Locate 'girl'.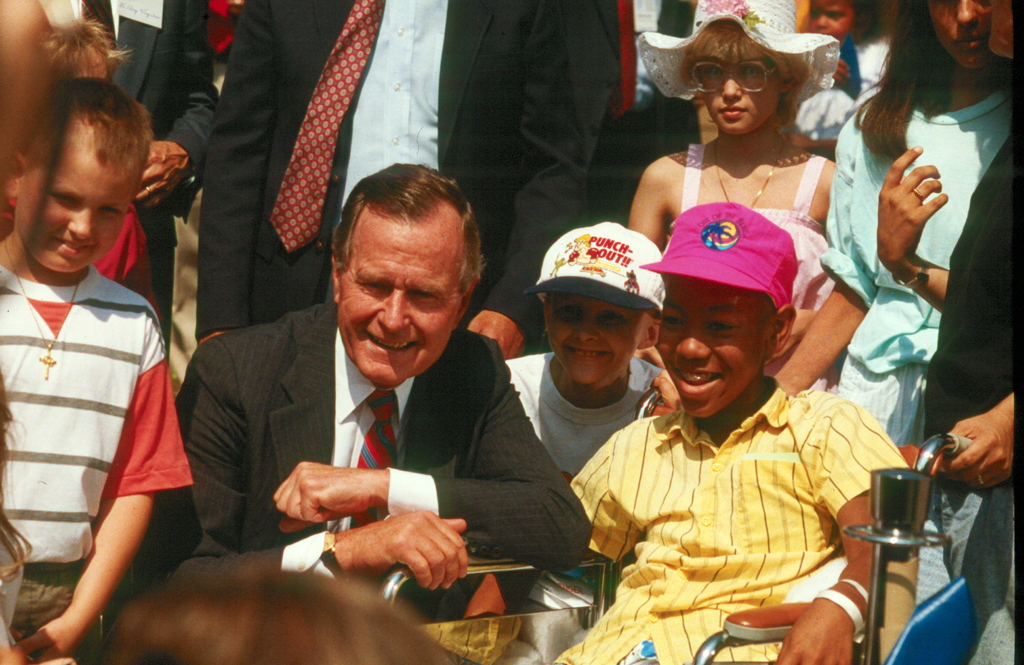
Bounding box: (627, 0, 847, 391).
